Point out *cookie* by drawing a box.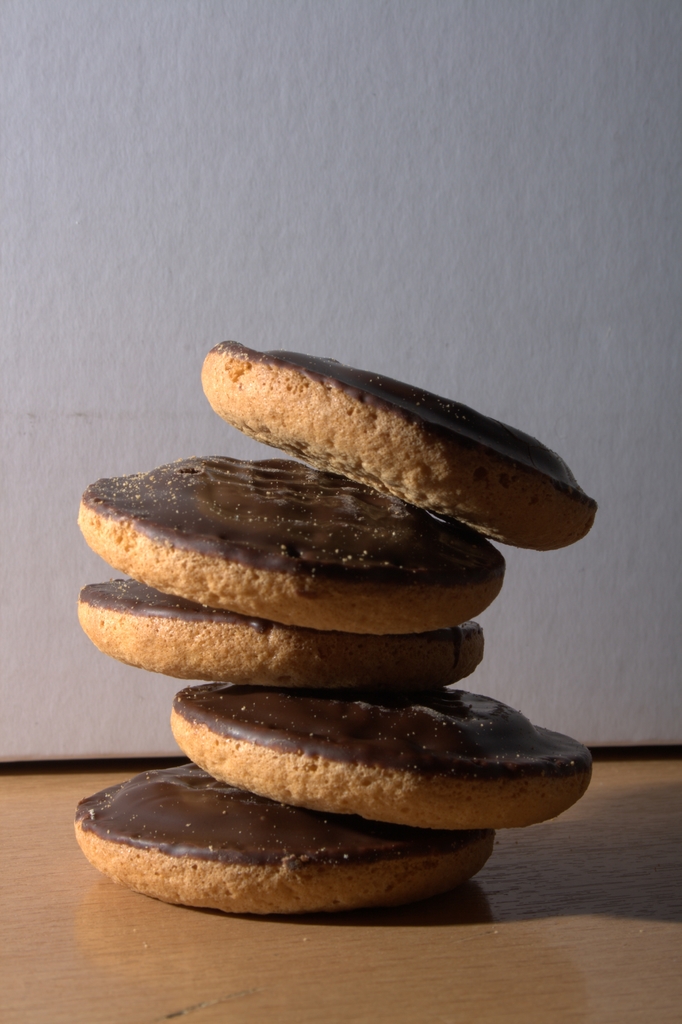
bbox(85, 575, 480, 691).
